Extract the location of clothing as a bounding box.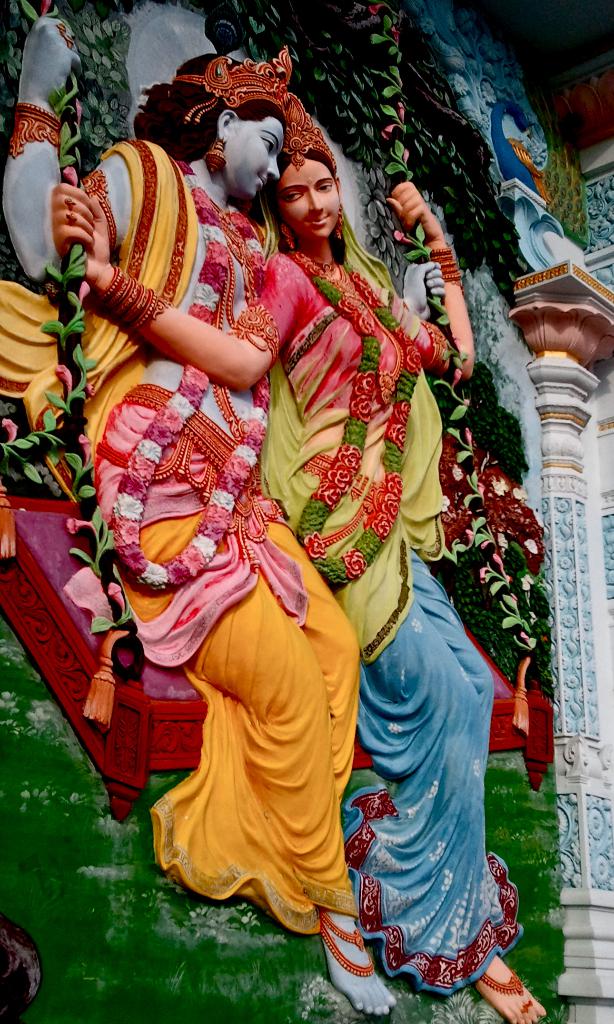
box=[5, 134, 371, 946].
